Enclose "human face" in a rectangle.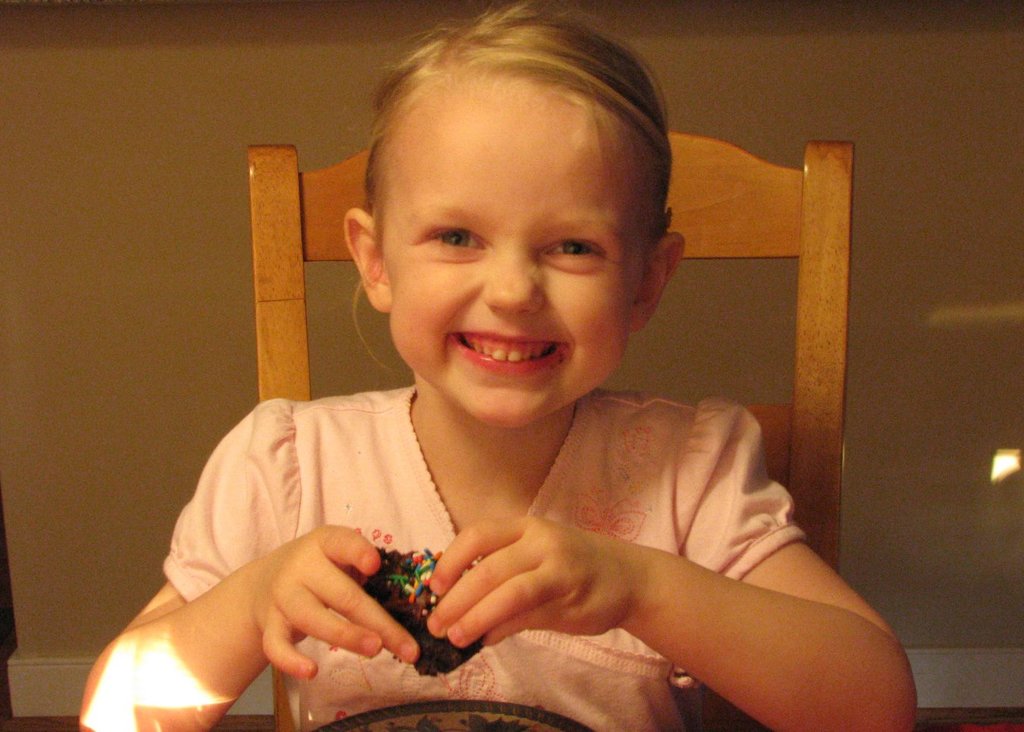
pyautogui.locateOnScreen(390, 111, 650, 427).
